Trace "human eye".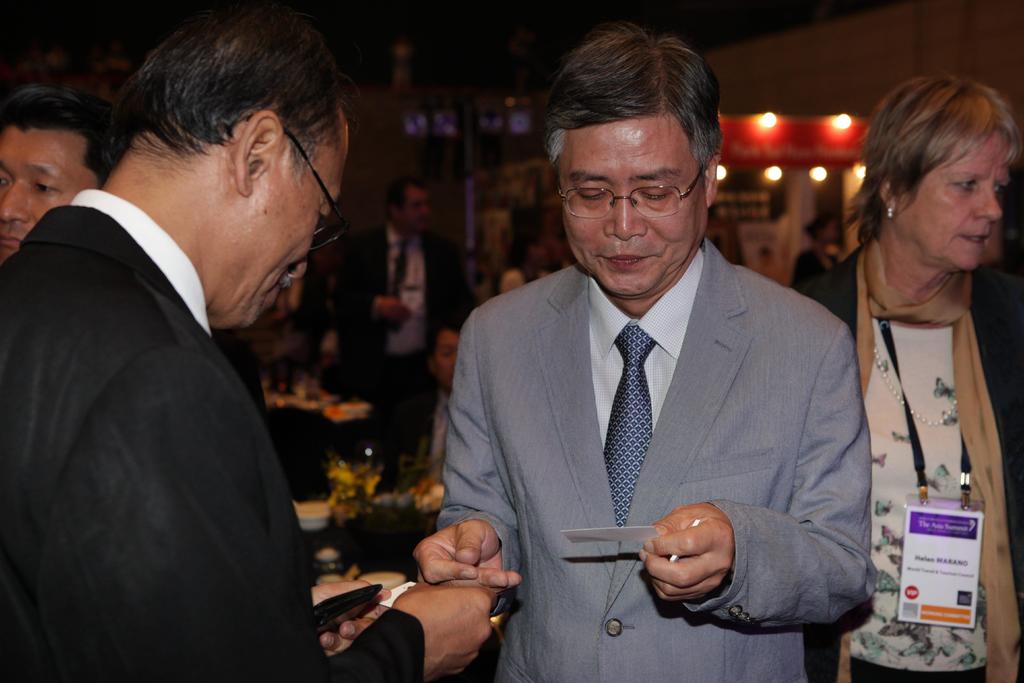
Traced to [955,180,979,190].
